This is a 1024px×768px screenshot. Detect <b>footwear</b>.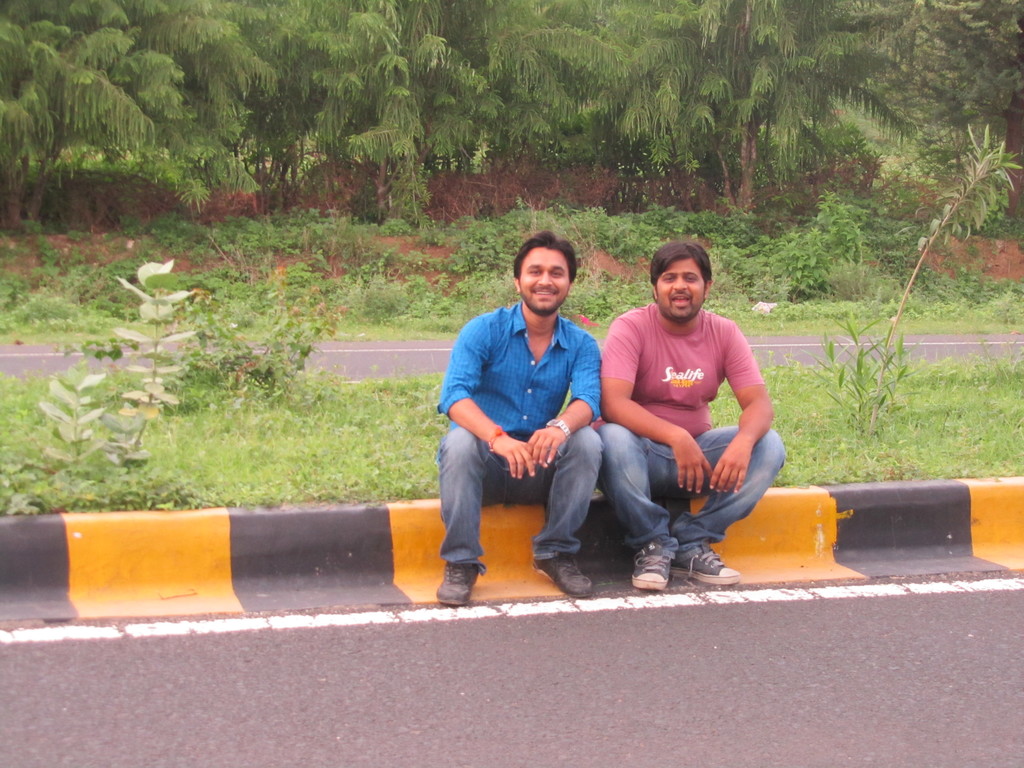
pyautogui.locateOnScreen(628, 529, 721, 595).
